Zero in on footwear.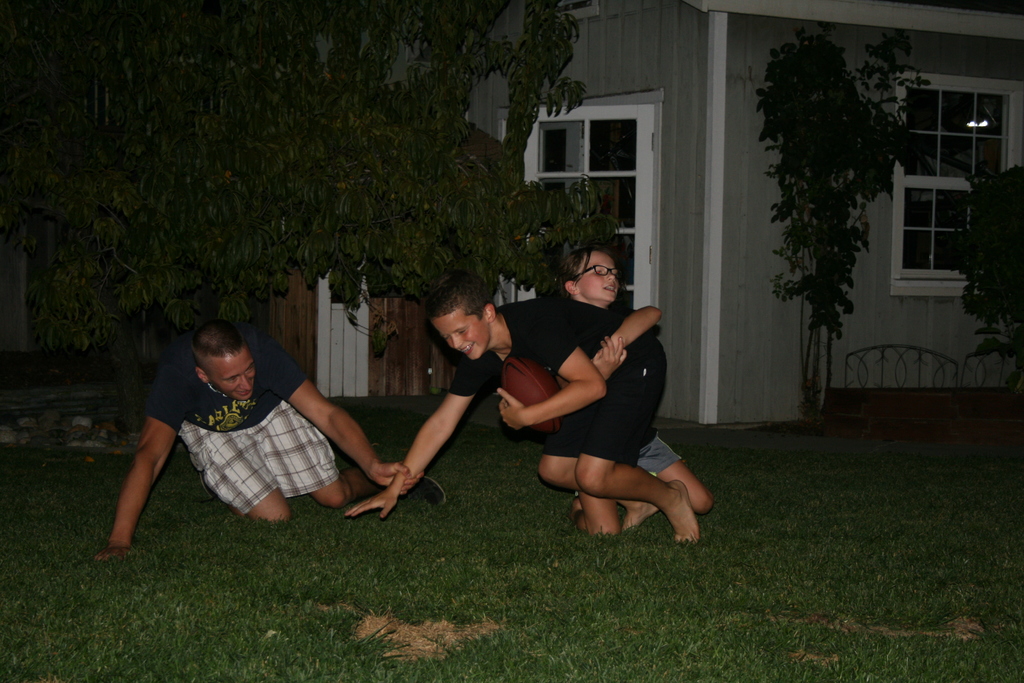
Zeroed in: (409,468,450,506).
